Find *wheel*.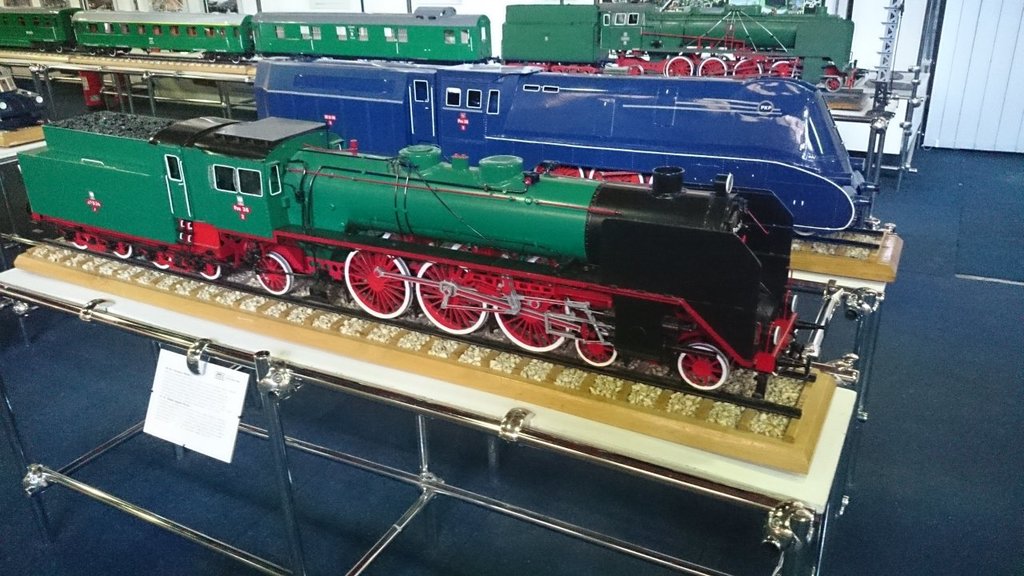
bbox=(492, 295, 571, 352).
